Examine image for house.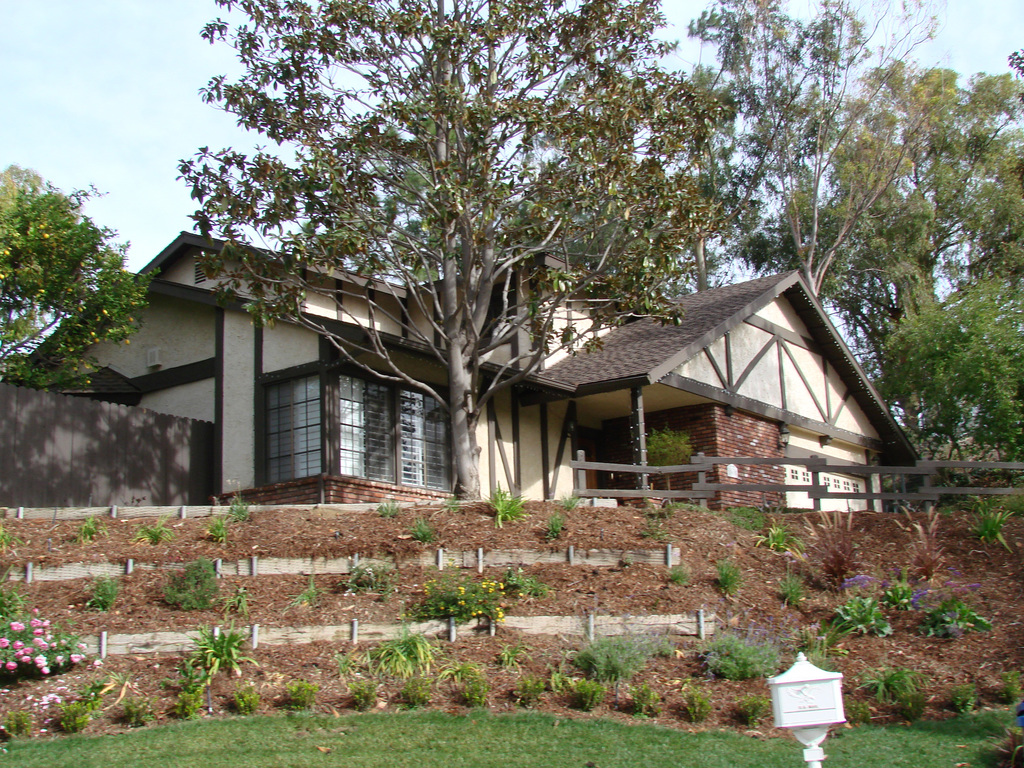
Examination result: x1=15 y1=250 x2=923 y2=509.
